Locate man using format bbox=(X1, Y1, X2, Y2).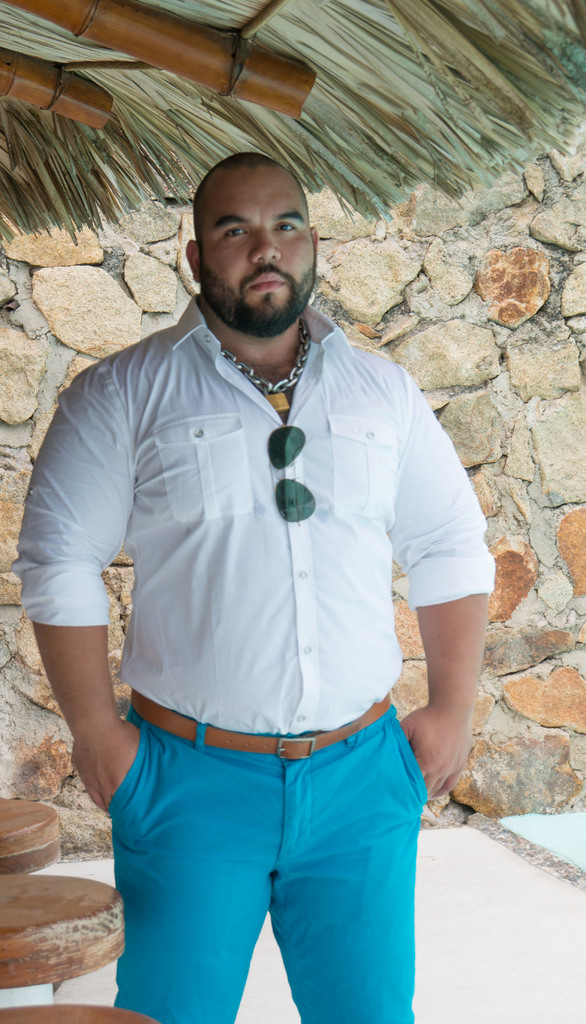
bbox=(10, 141, 486, 1023).
